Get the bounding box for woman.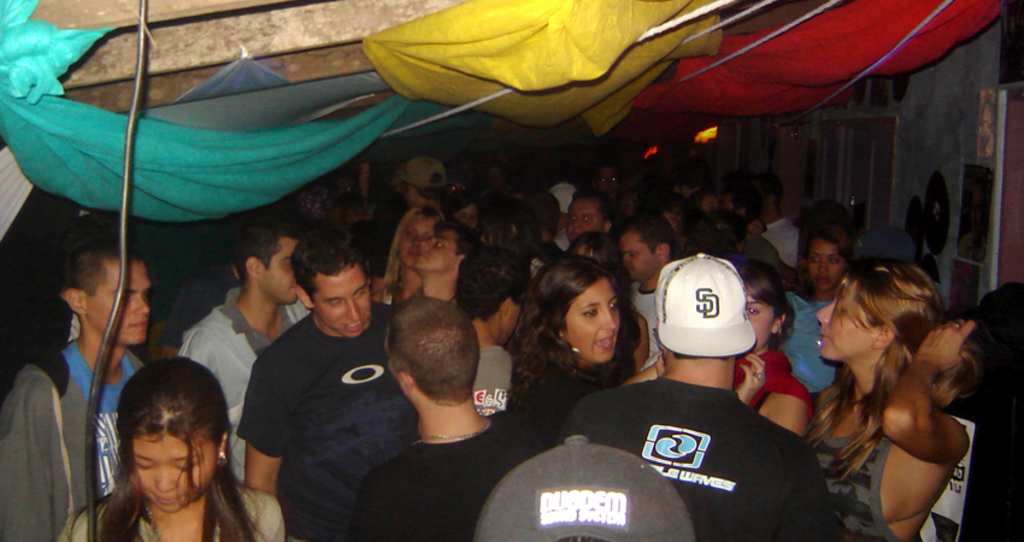
locate(448, 193, 479, 234).
